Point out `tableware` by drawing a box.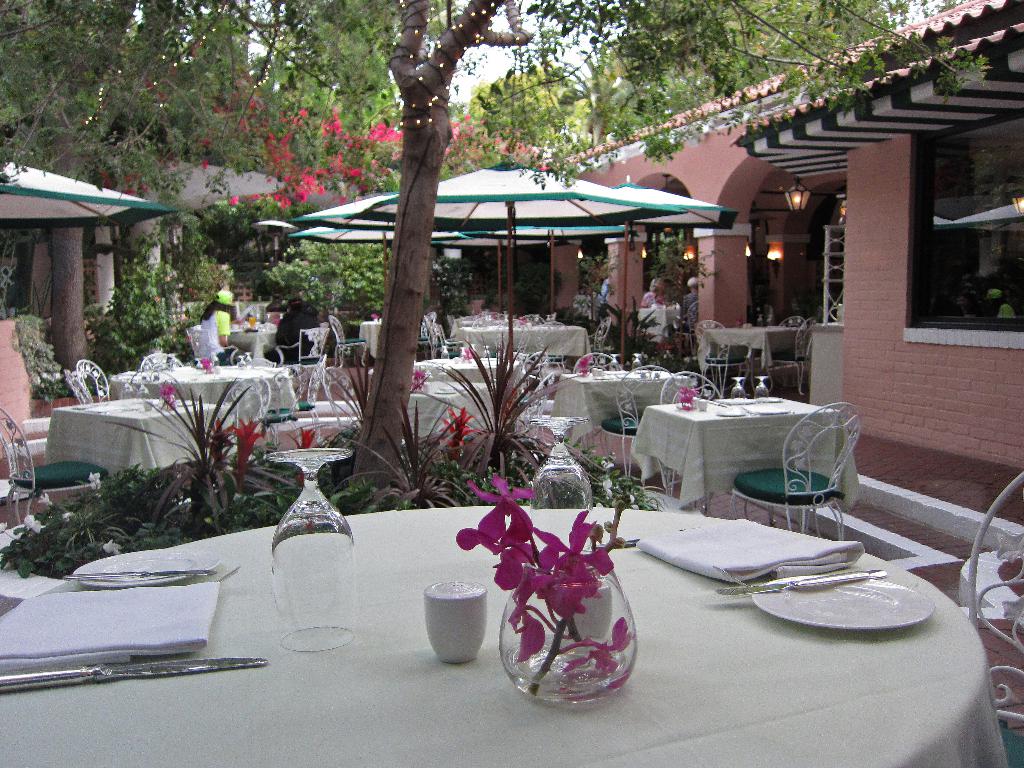
(717,406,744,419).
